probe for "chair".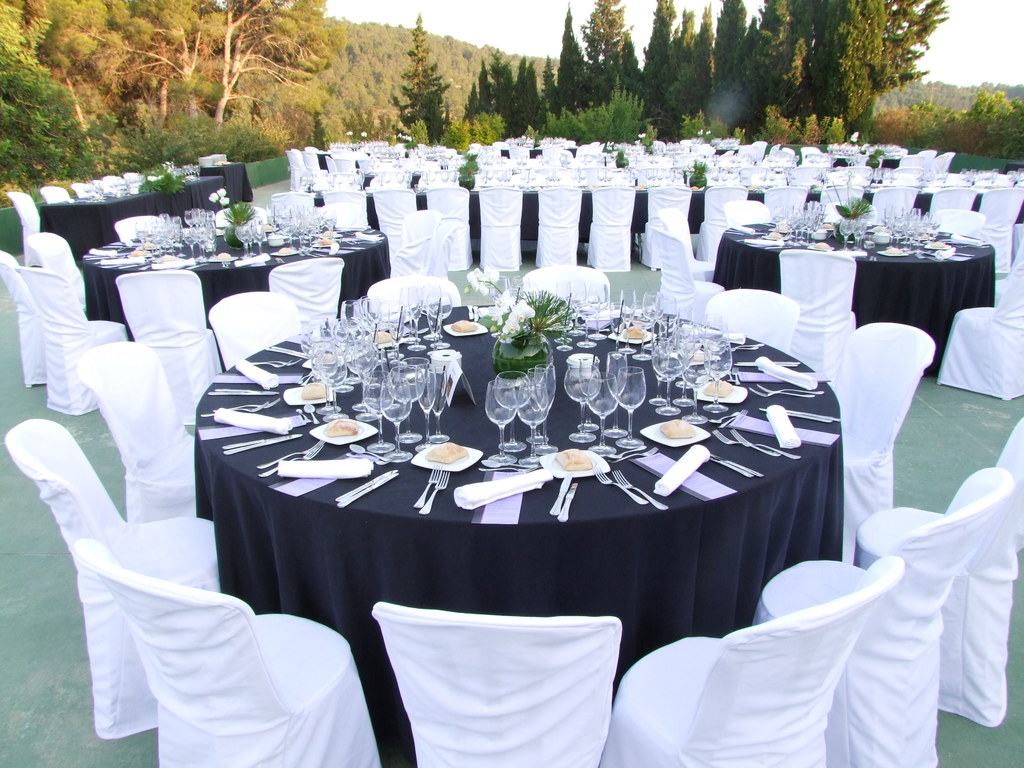
Probe result: bbox(109, 217, 168, 245).
